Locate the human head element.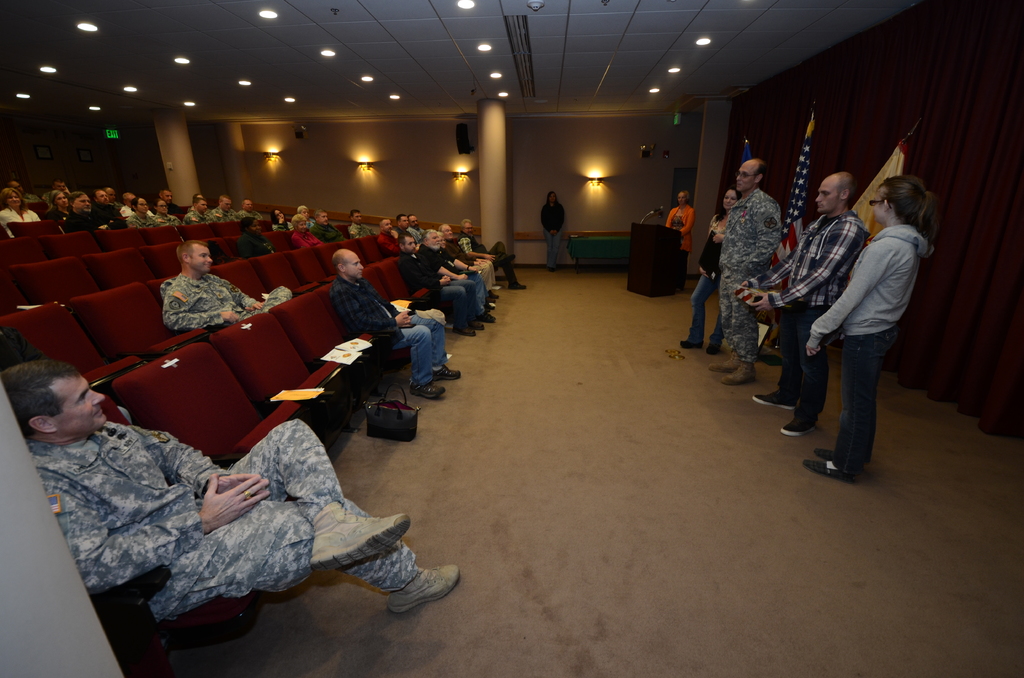
Element bbox: (735, 159, 769, 192).
